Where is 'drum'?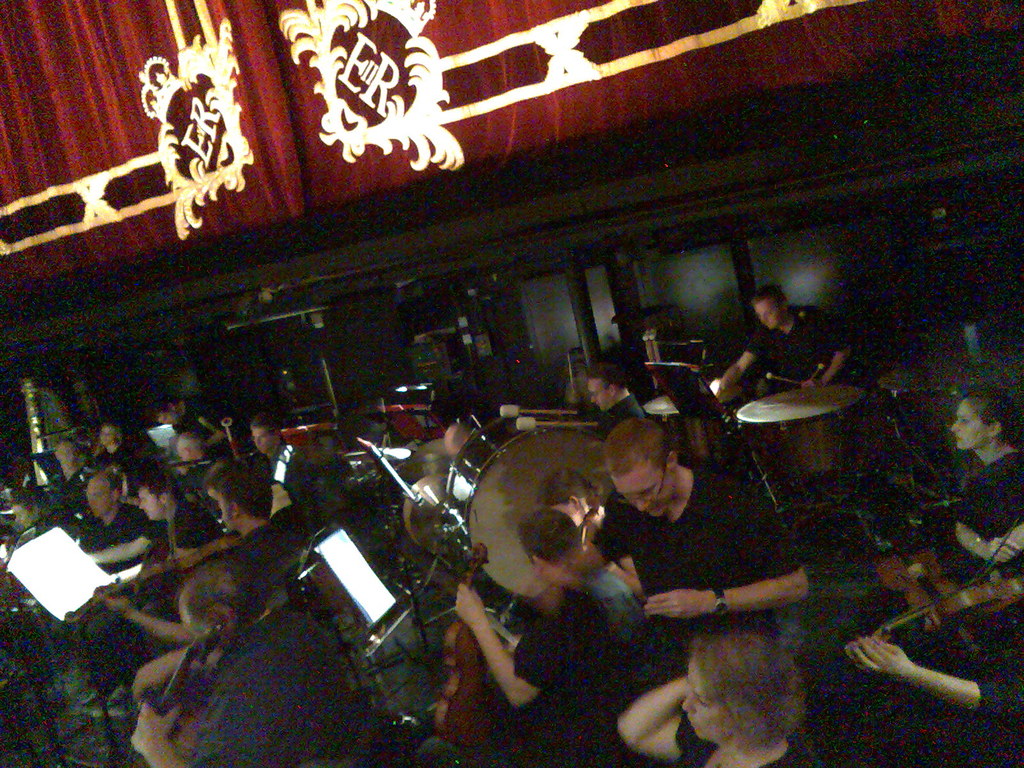
l=737, t=387, r=878, b=481.
